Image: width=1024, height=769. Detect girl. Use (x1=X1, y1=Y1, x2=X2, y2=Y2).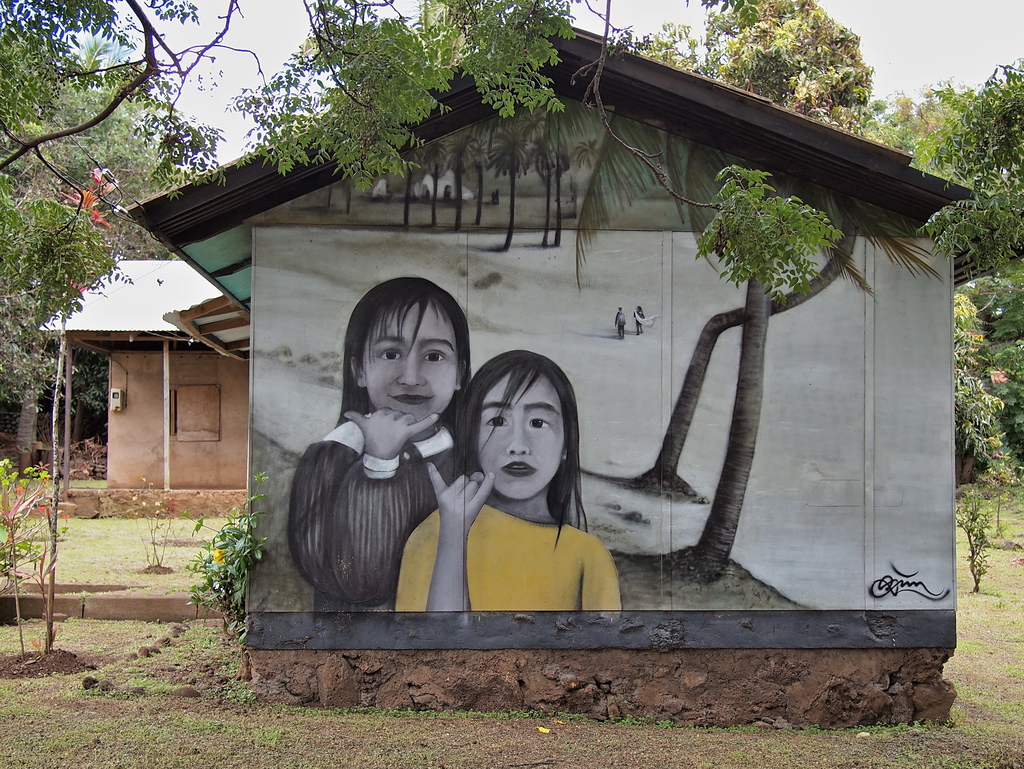
(x1=288, y1=278, x2=474, y2=612).
